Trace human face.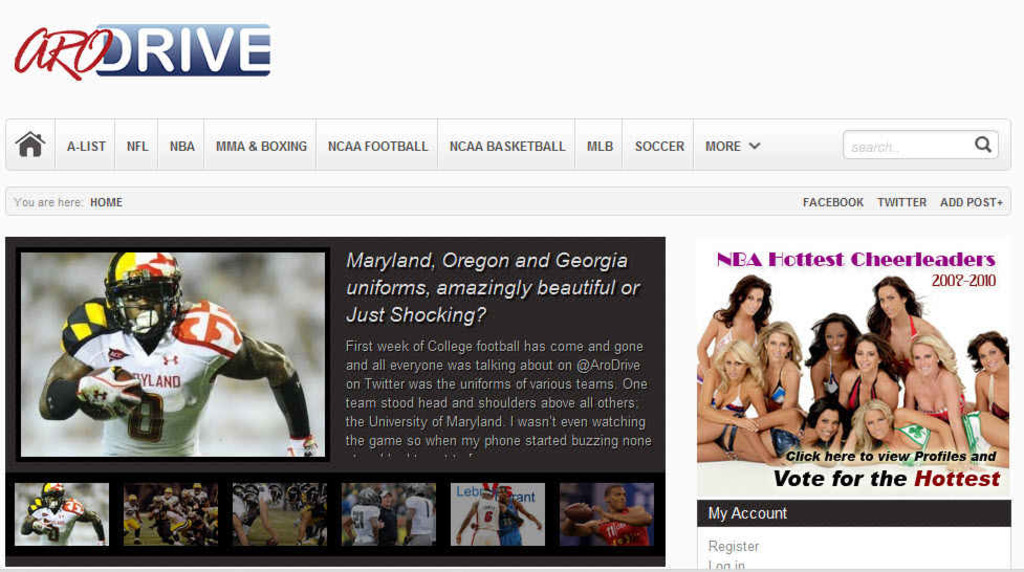
Traced to bbox(377, 494, 398, 507).
